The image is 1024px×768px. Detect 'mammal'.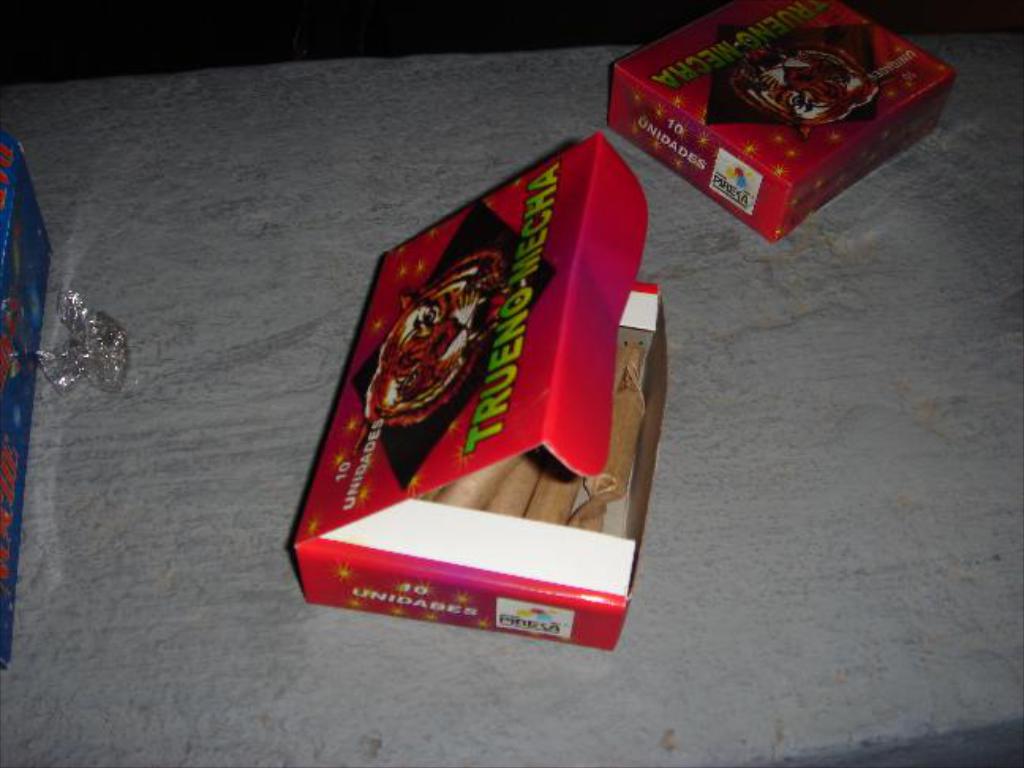
Detection: 365 247 514 436.
